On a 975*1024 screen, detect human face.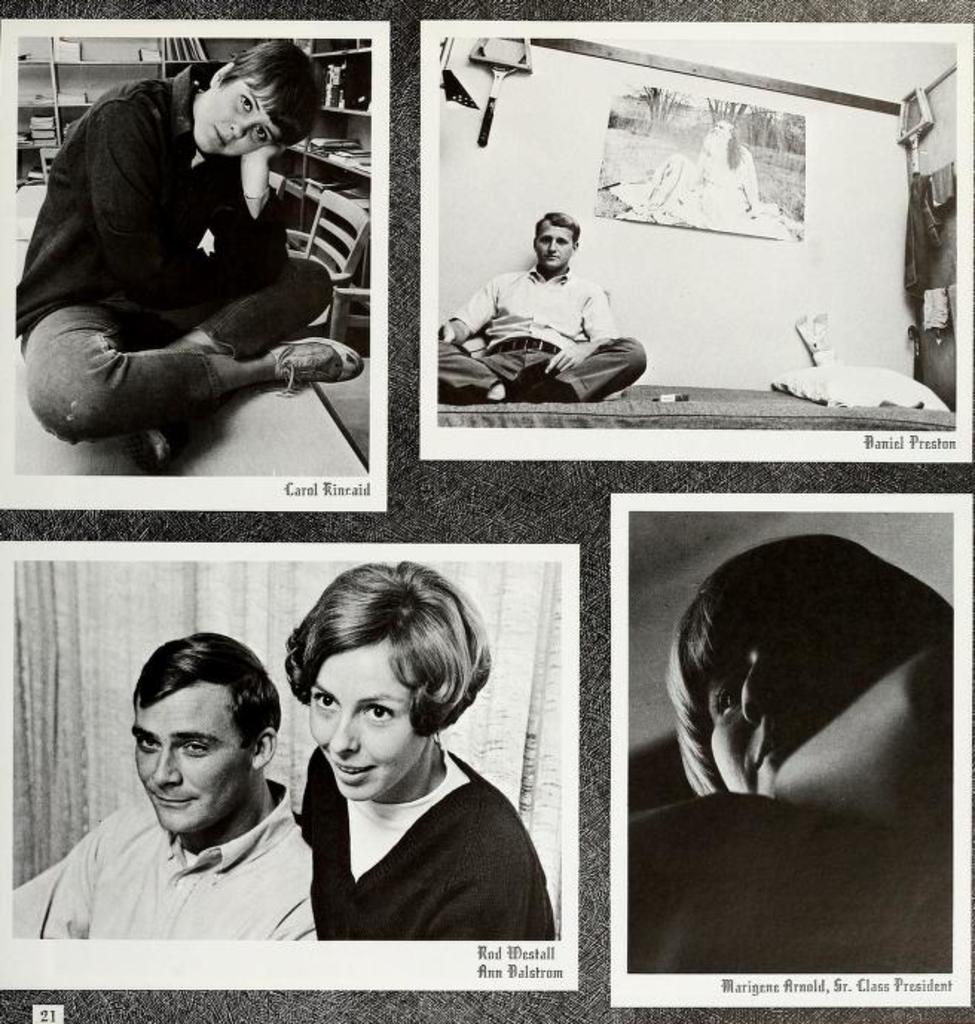
detection(135, 678, 247, 838).
